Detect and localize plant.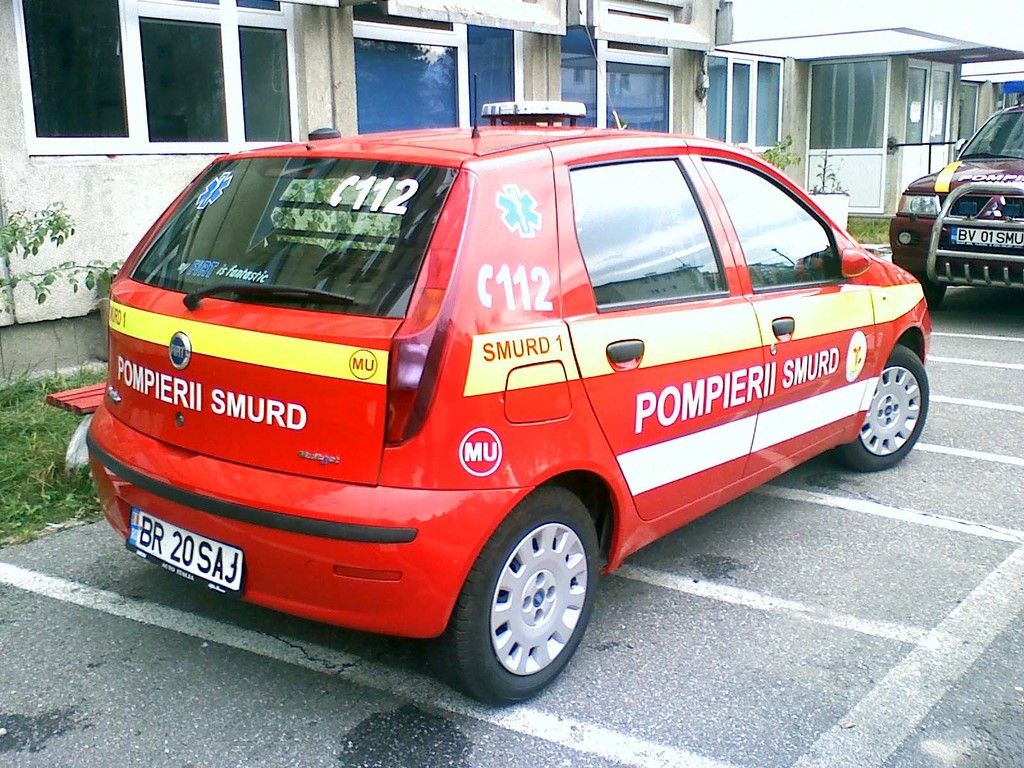
Localized at rect(735, 132, 809, 186).
